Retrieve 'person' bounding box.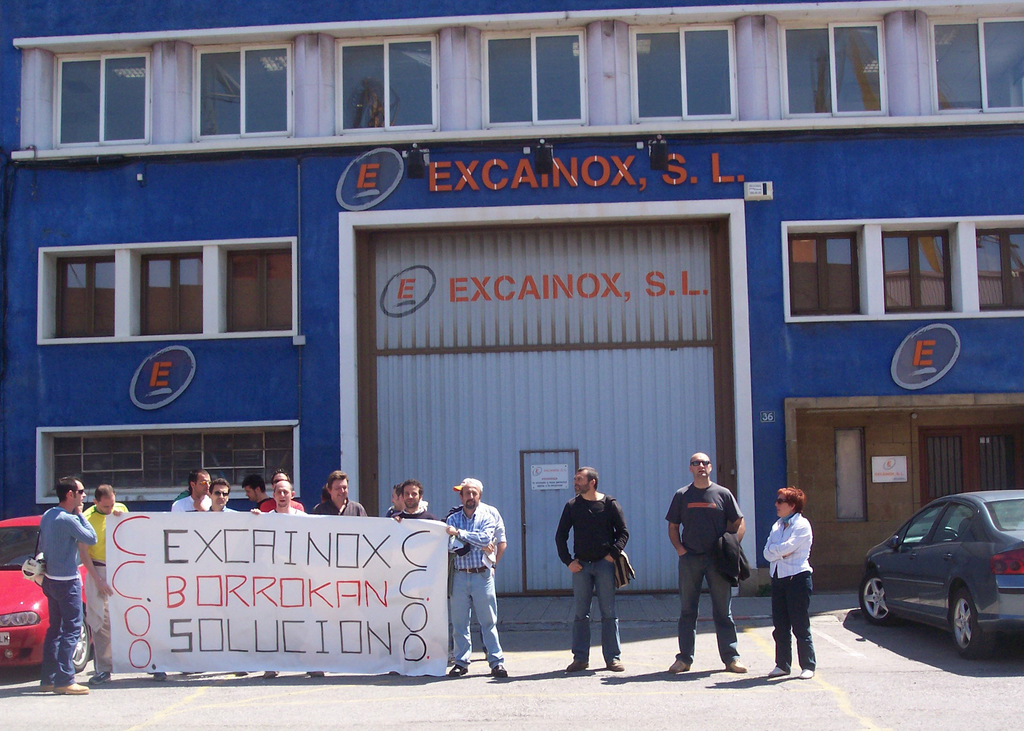
Bounding box: rect(552, 471, 630, 673).
